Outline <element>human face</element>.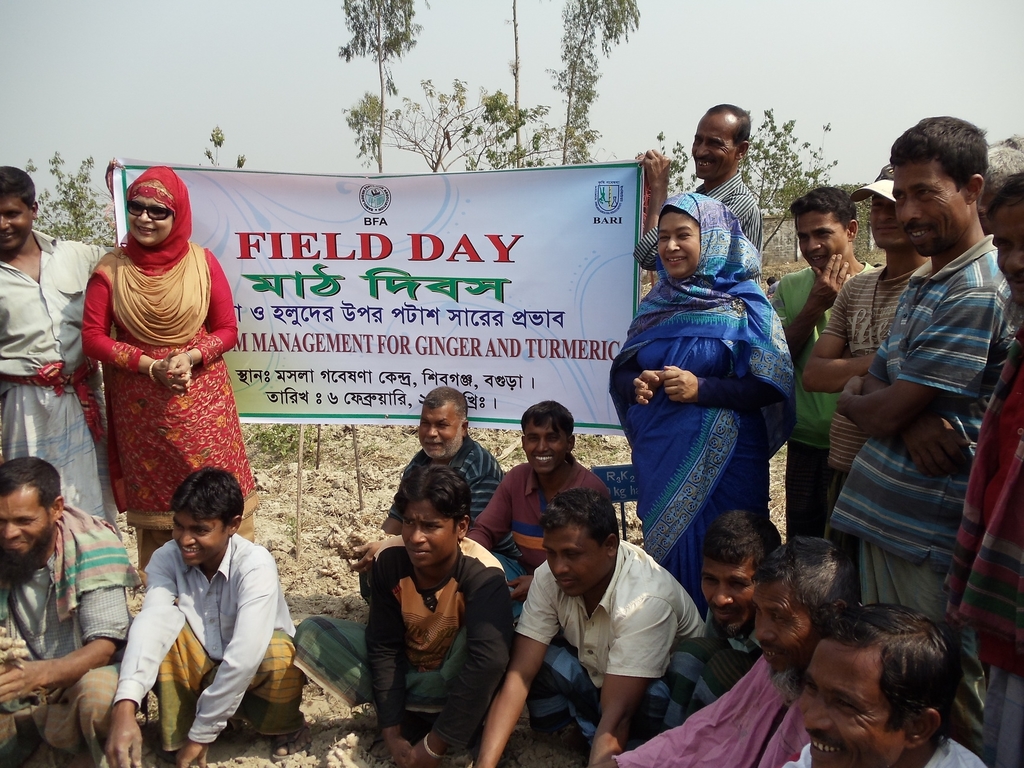
Outline: (417, 408, 463, 460).
